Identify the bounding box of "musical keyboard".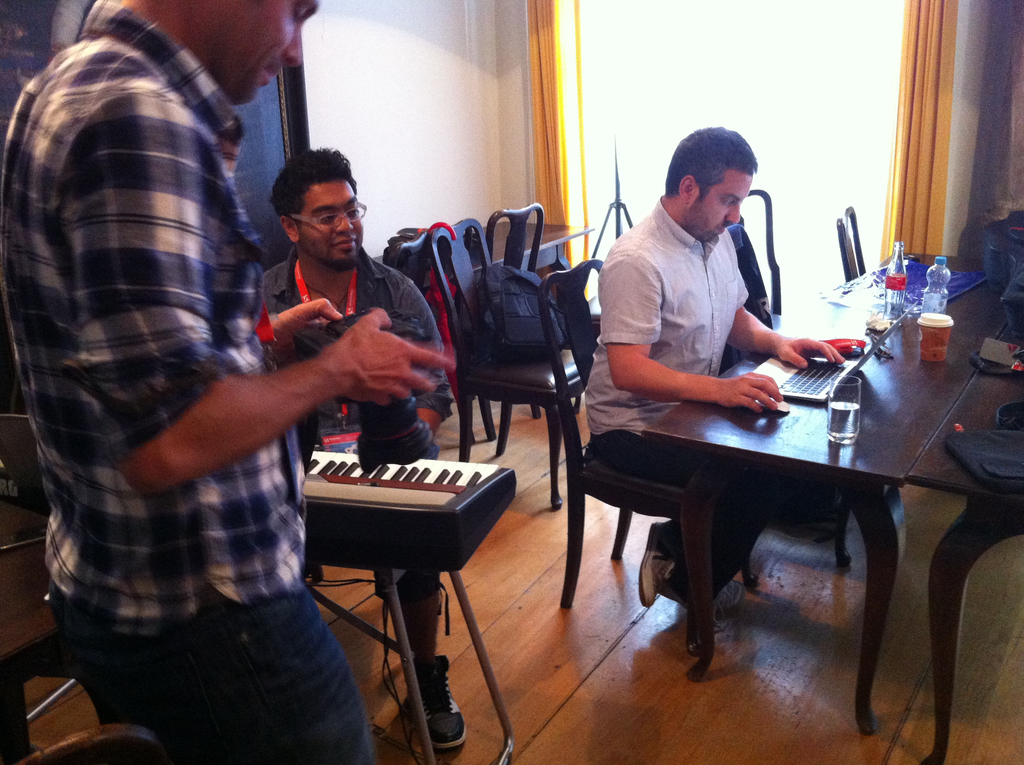
detection(305, 453, 519, 571).
